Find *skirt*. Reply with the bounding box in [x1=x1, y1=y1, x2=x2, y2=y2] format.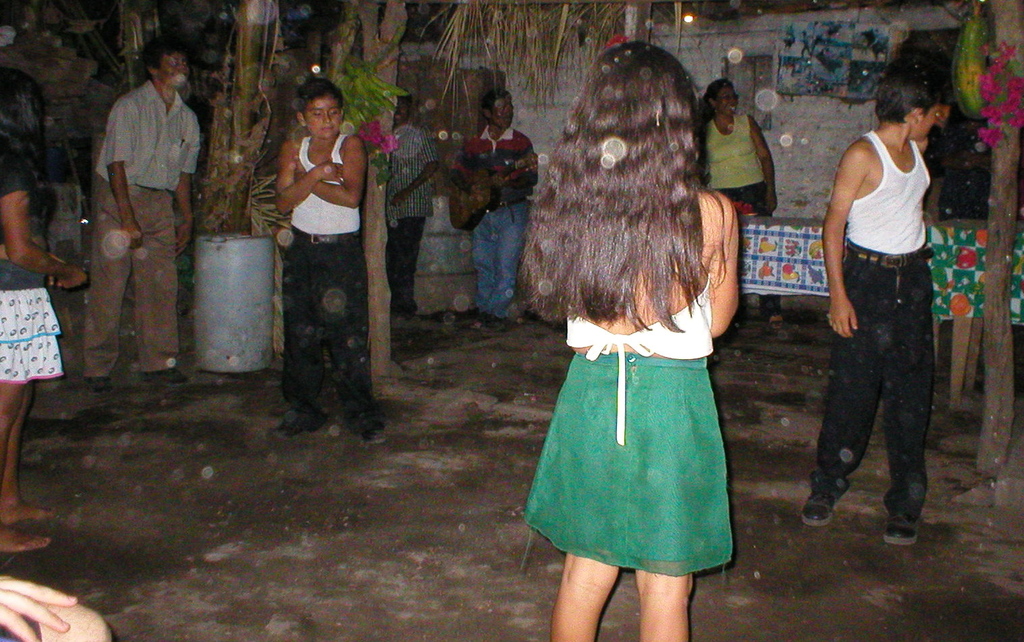
[x1=0, y1=287, x2=70, y2=384].
